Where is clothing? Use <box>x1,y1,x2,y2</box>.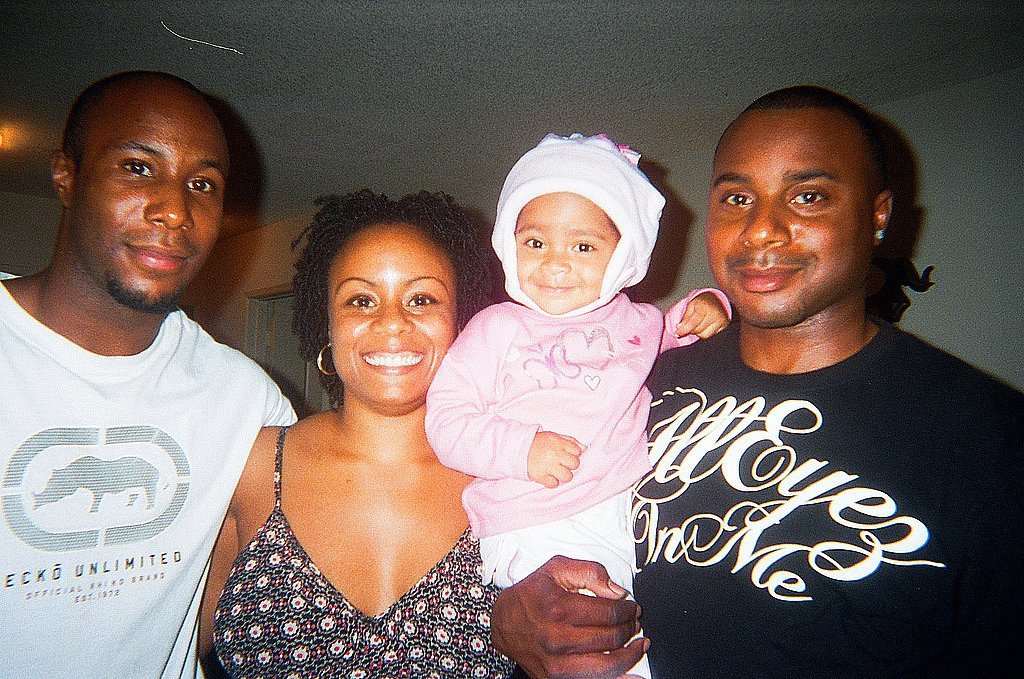
<box>418,129,735,678</box>.
